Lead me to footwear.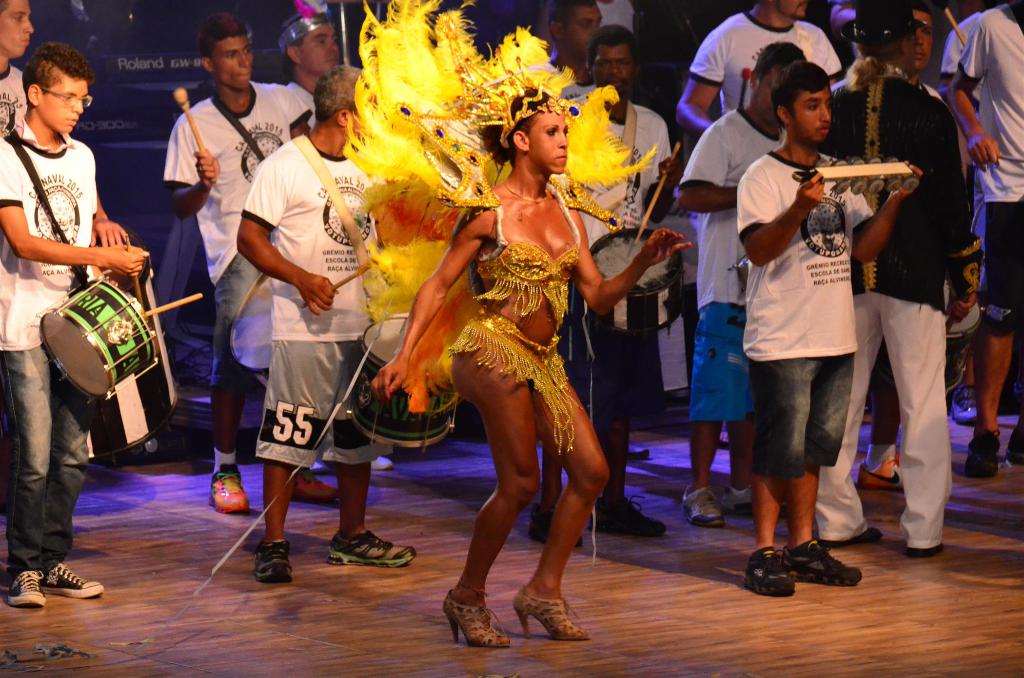
Lead to [1007,417,1023,470].
